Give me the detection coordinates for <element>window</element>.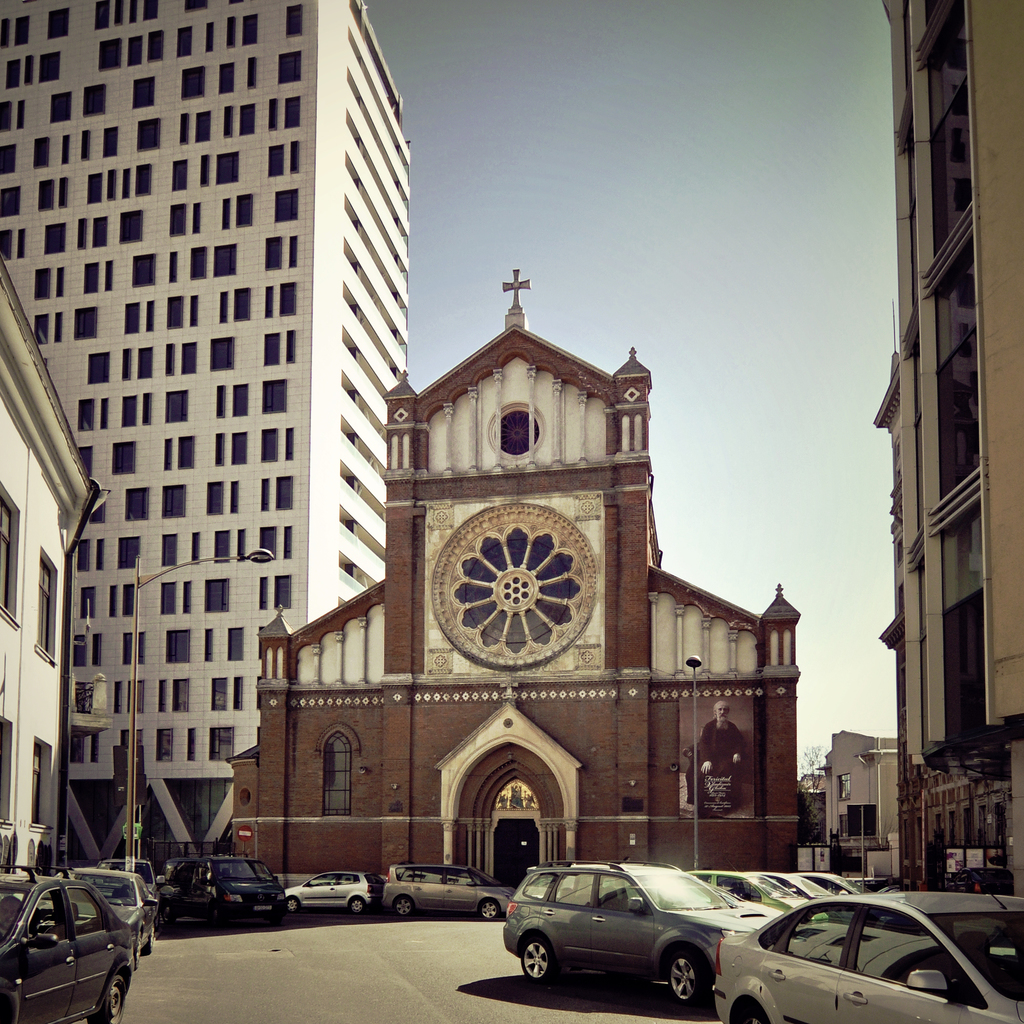
[left=181, top=343, right=196, bottom=373].
